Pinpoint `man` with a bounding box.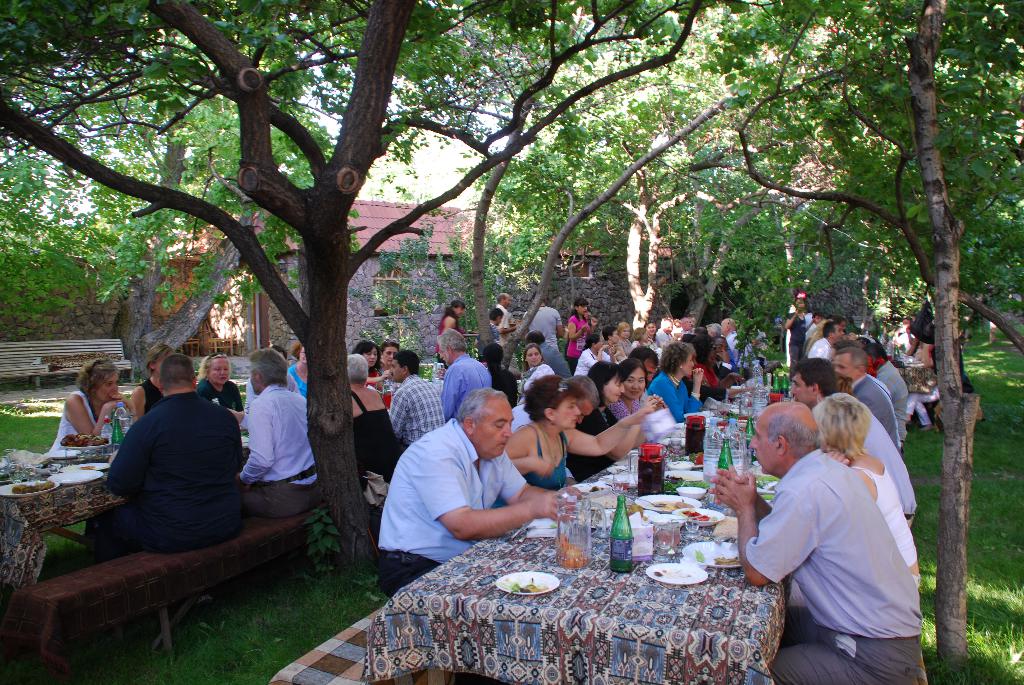
<region>657, 317, 673, 345</region>.
